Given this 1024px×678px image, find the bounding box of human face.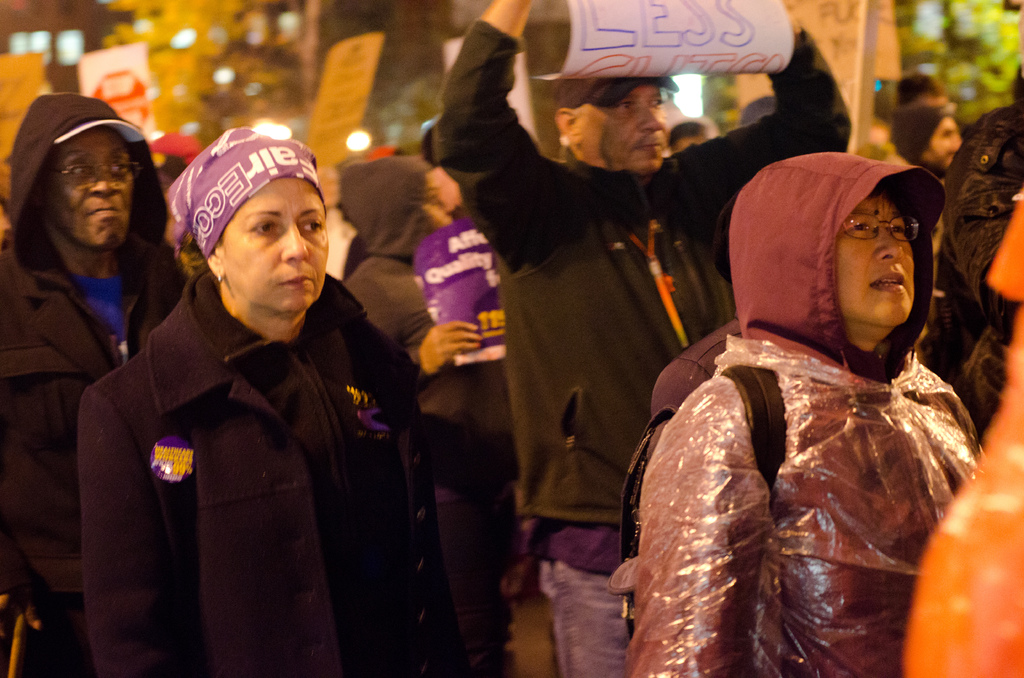
left=47, top=129, right=134, bottom=244.
